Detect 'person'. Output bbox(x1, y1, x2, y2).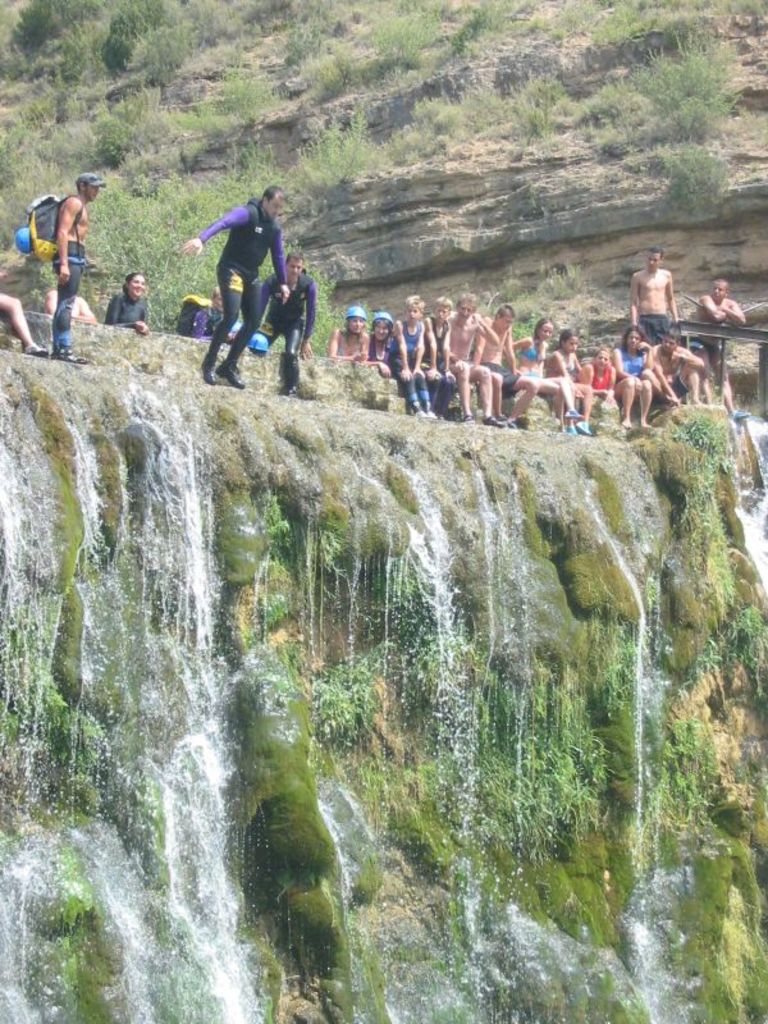
bbox(627, 243, 681, 326).
